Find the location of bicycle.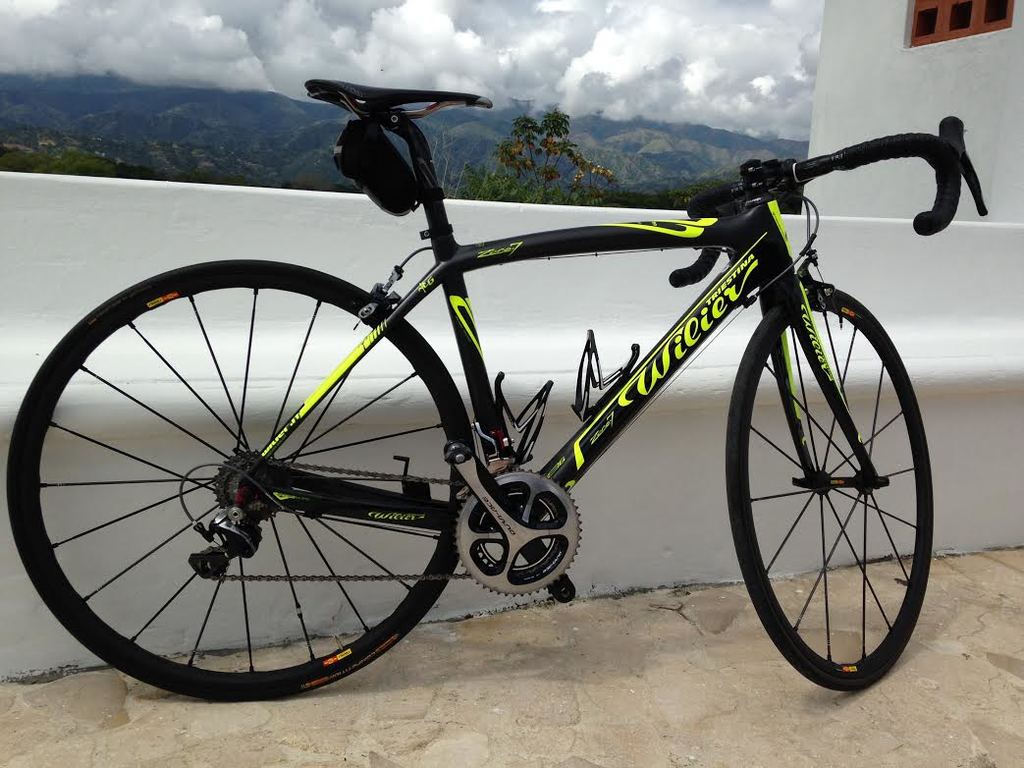
Location: pyautogui.locateOnScreen(71, 31, 961, 683).
